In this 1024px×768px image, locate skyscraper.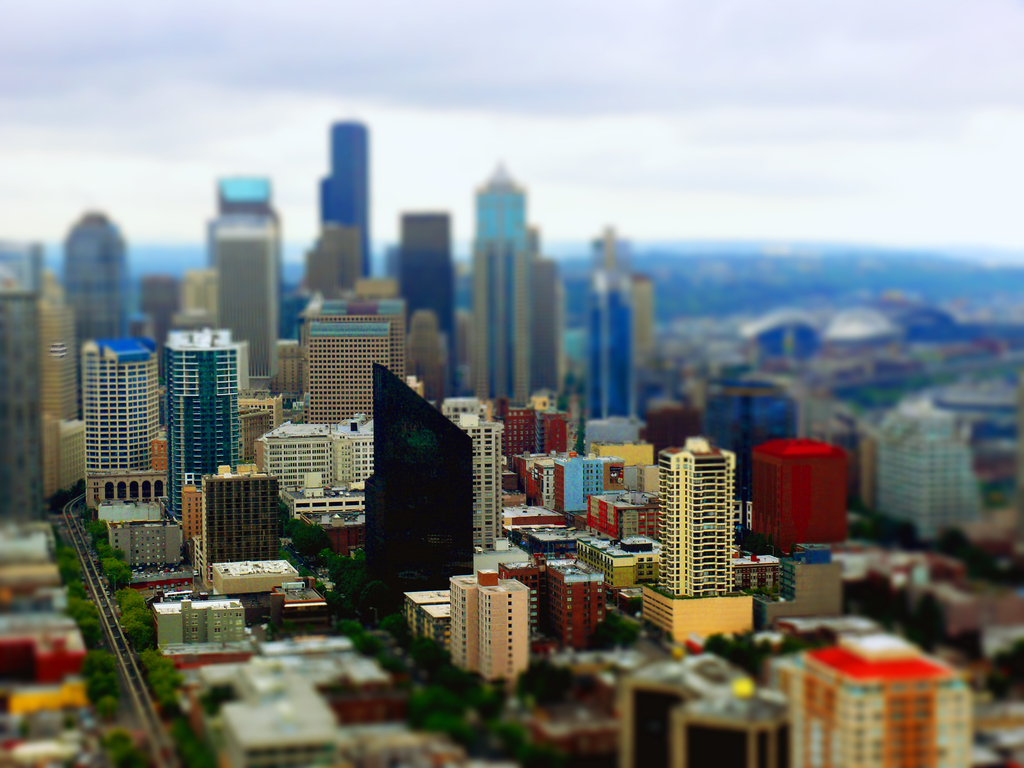
Bounding box: bbox=(527, 254, 568, 399).
